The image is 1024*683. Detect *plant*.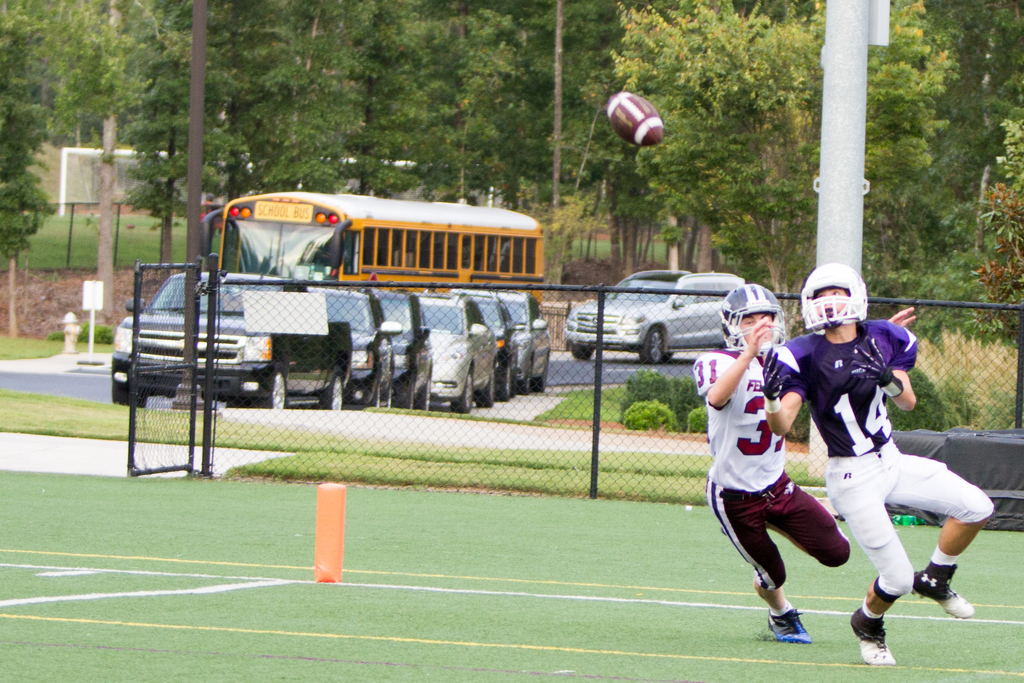
Detection: <bbox>678, 406, 715, 437</bbox>.
